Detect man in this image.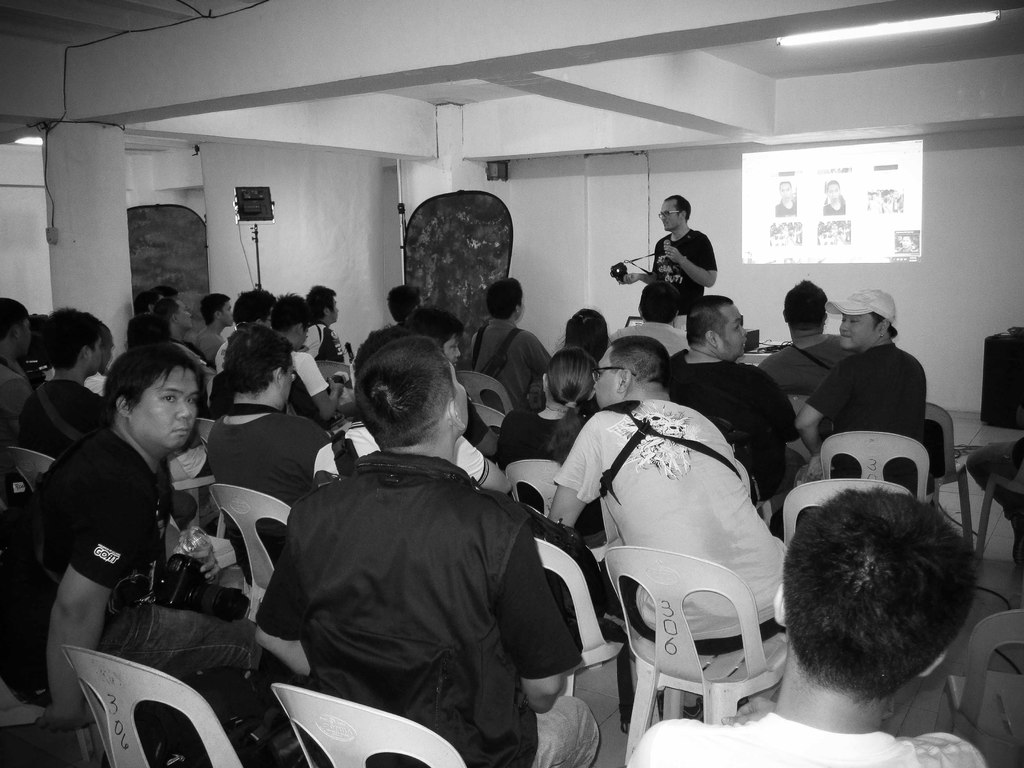
Detection: 664 287 812 508.
